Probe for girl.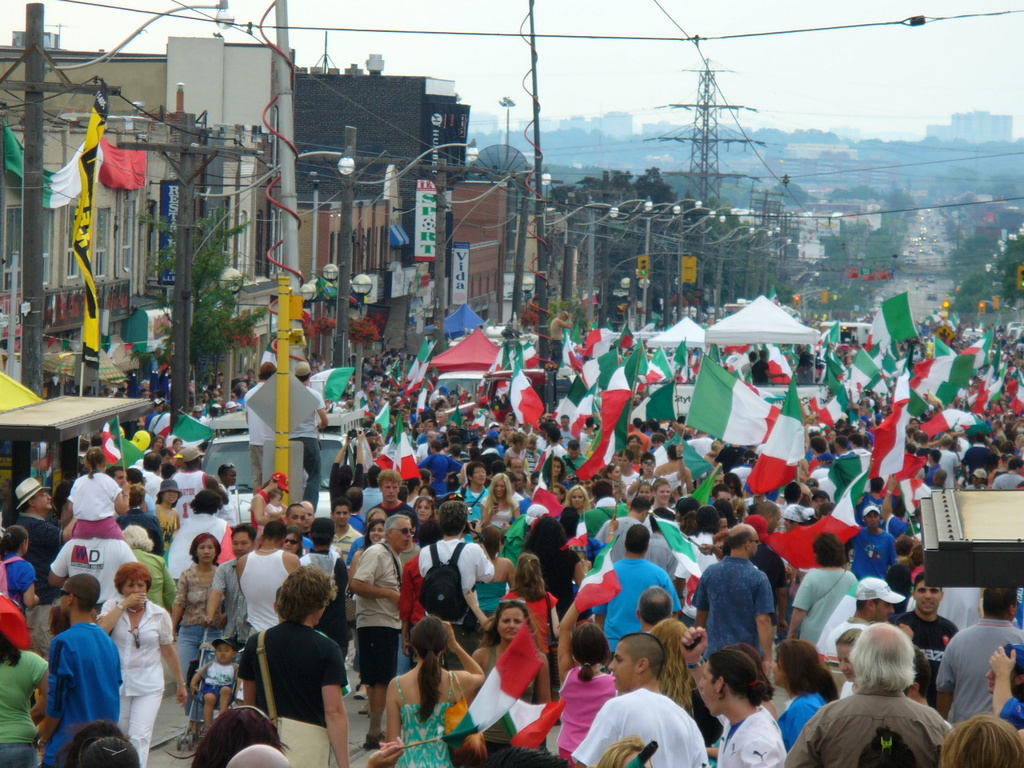
Probe result: 457 600 559 766.
